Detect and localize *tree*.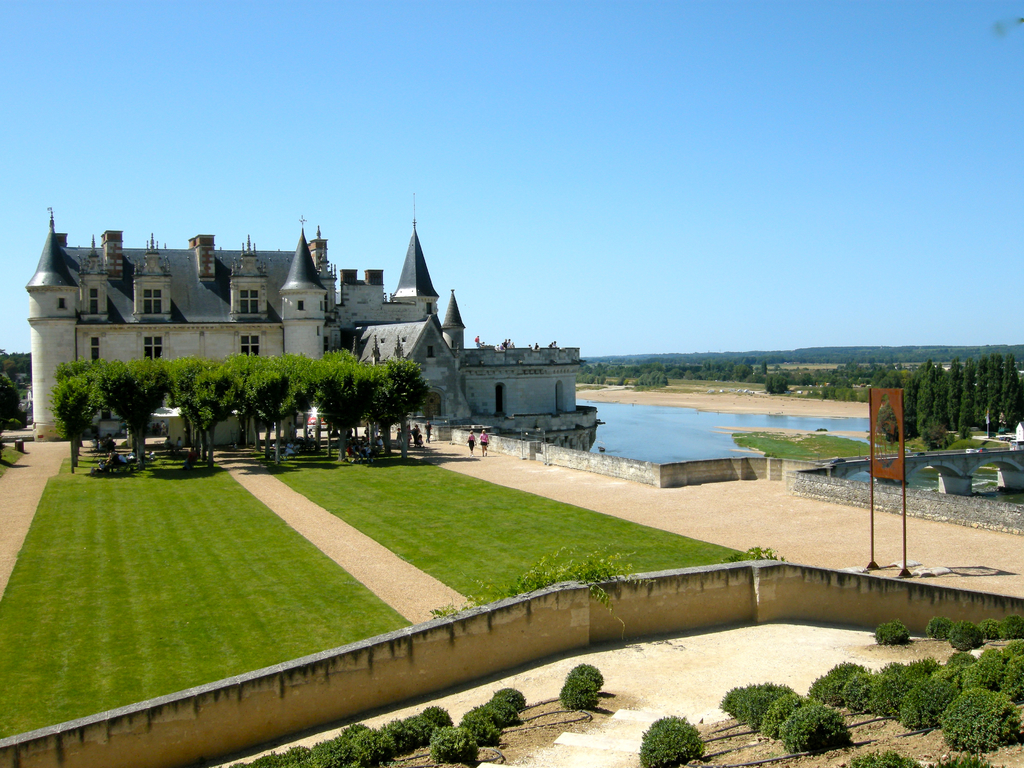
Localized at <box>181,357,242,461</box>.
